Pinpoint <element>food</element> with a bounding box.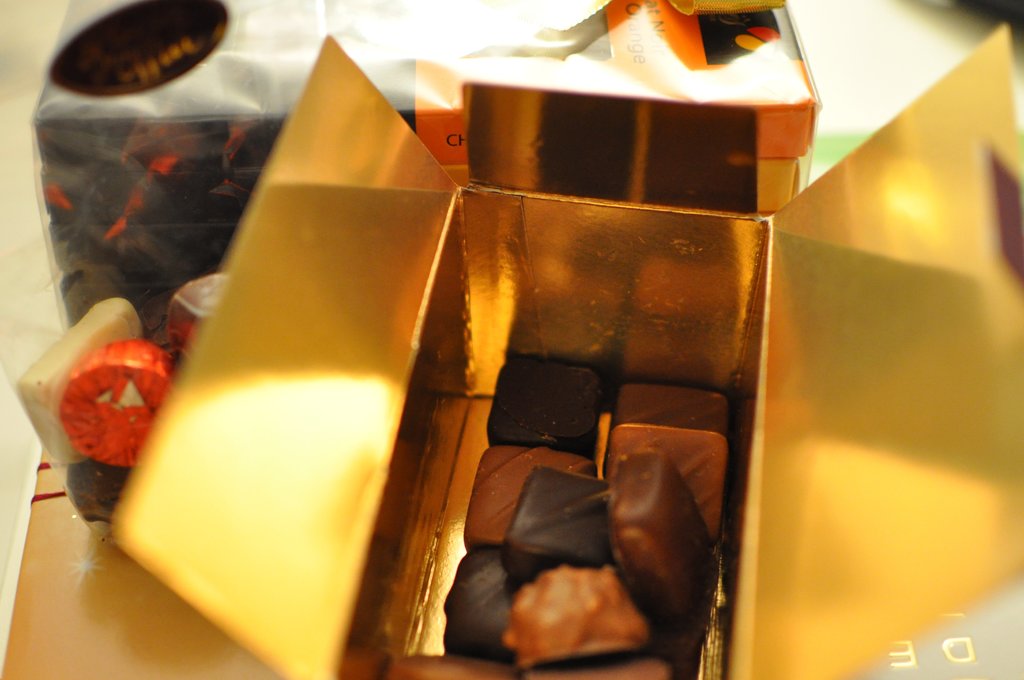
crop(485, 359, 596, 453).
